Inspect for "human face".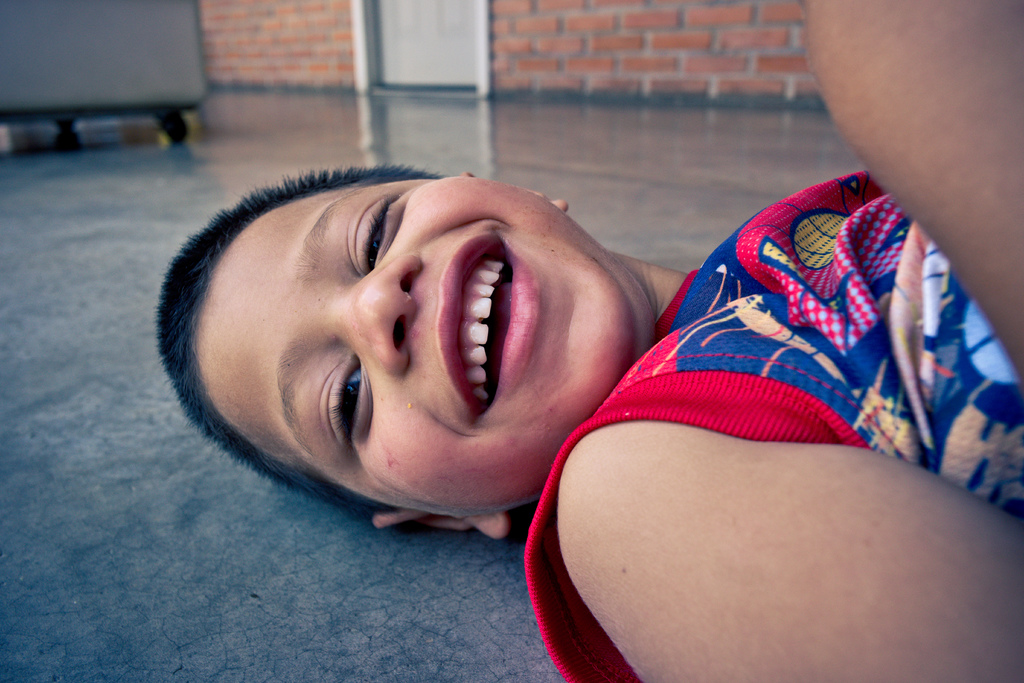
Inspection: (196, 174, 656, 523).
